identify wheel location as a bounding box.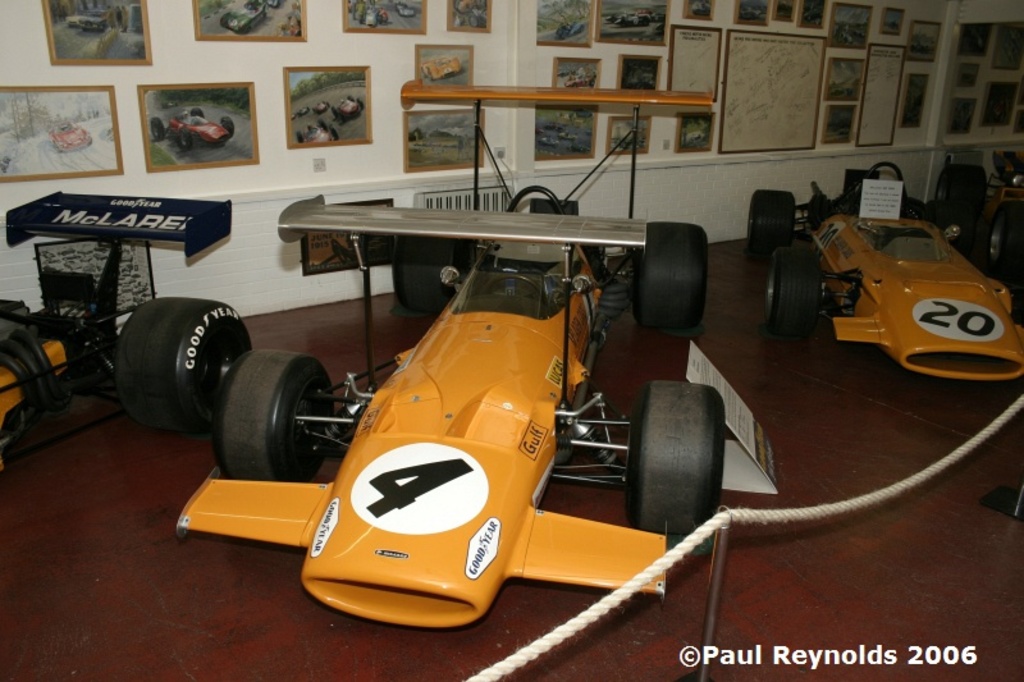
box=[989, 202, 1023, 266].
